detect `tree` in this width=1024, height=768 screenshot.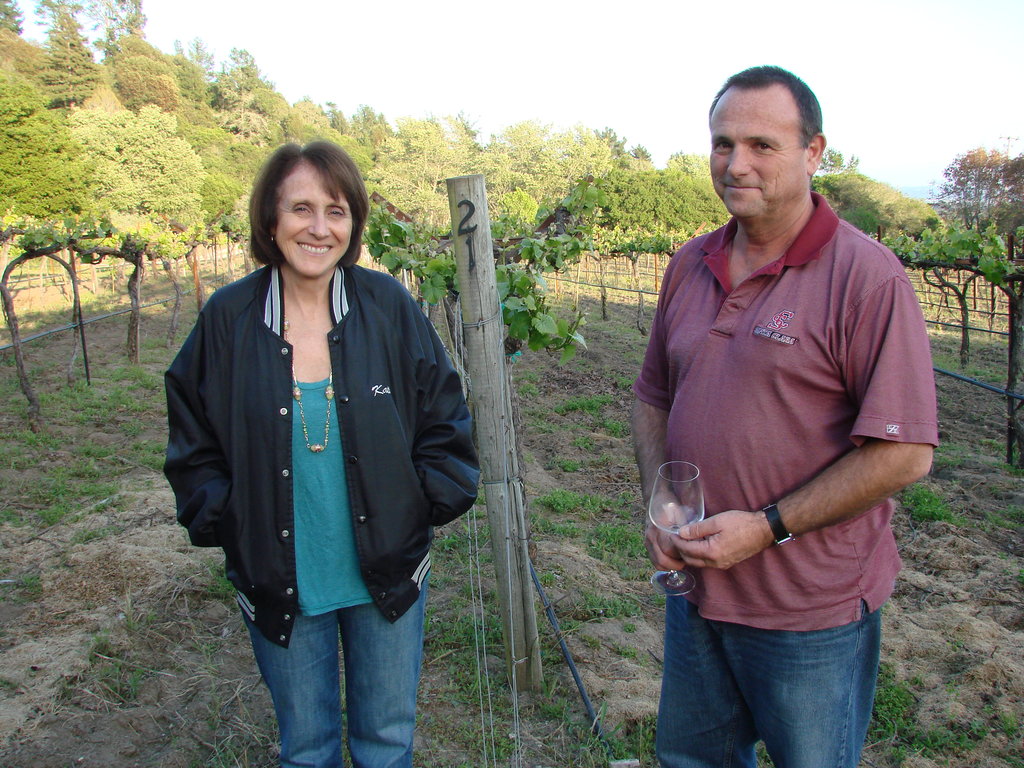
Detection: 223 49 266 113.
